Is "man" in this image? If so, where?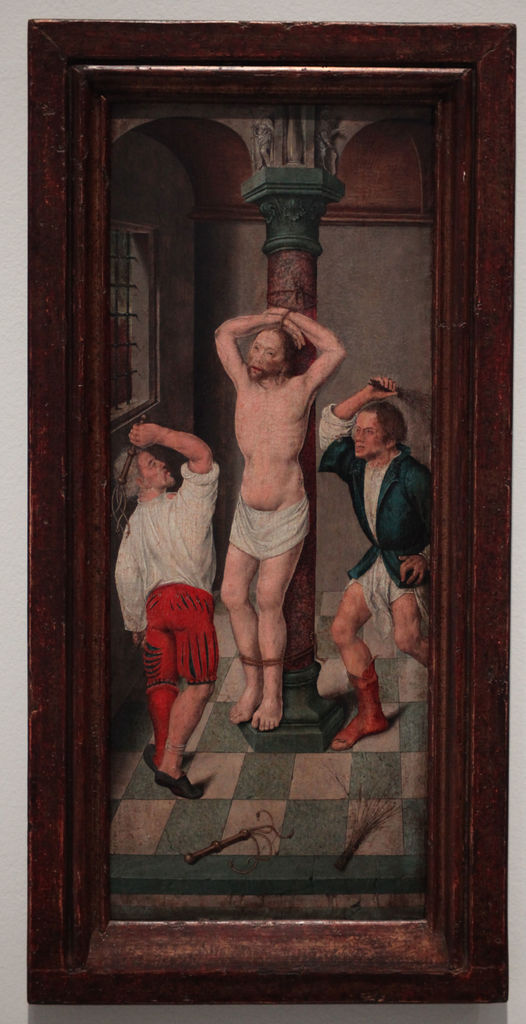
Yes, at 115:419:227:791.
